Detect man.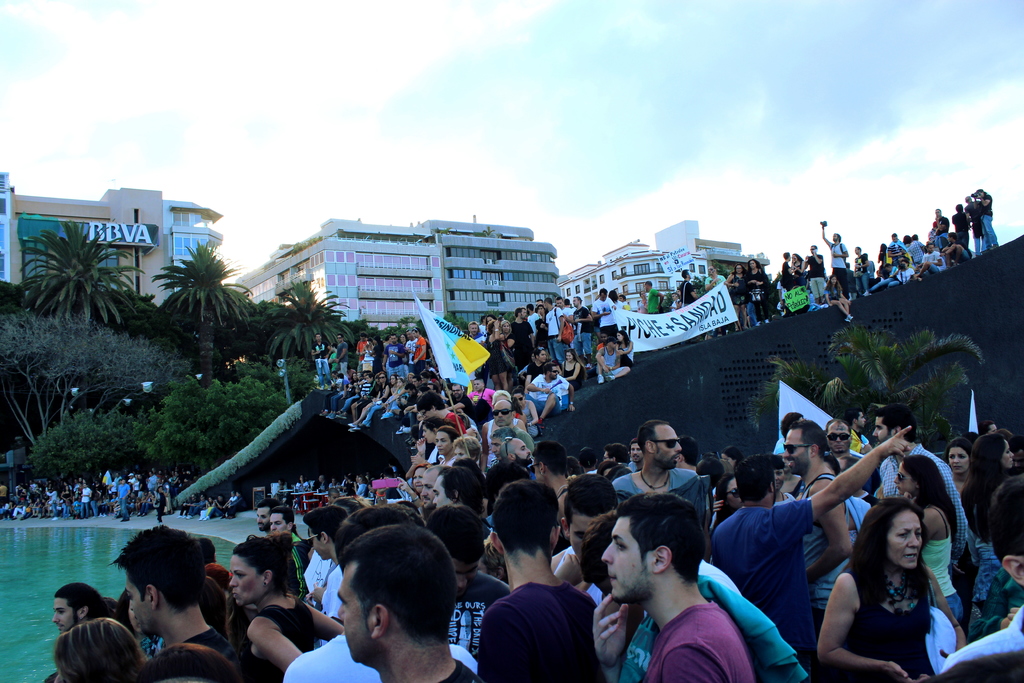
Detected at {"left": 586, "top": 504, "right": 769, "bottom": 682}.
